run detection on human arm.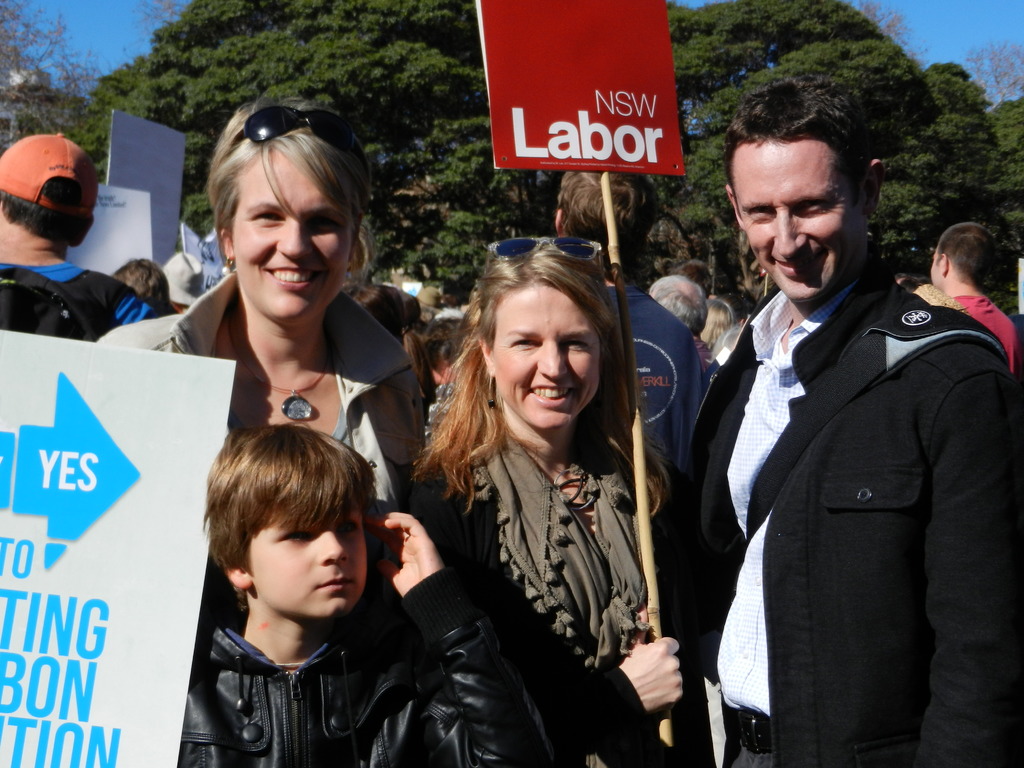
Result: detection(440, 490, 690, 763).
